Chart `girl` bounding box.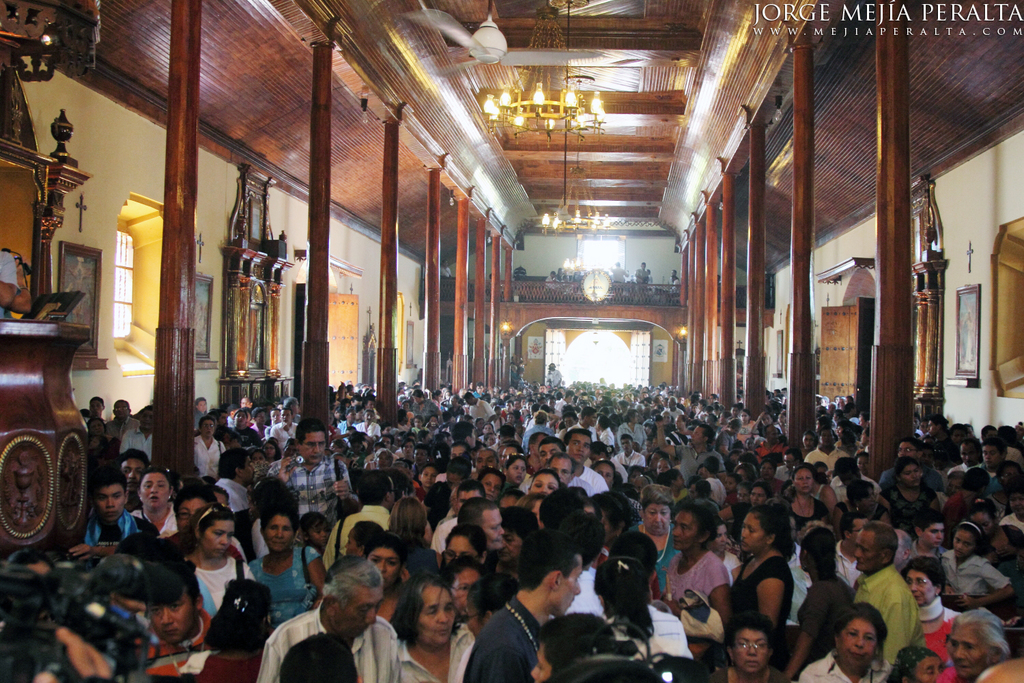
Charted: {"x1": 937, "y1": 520, "x2": 1014, "y2": 608}.
